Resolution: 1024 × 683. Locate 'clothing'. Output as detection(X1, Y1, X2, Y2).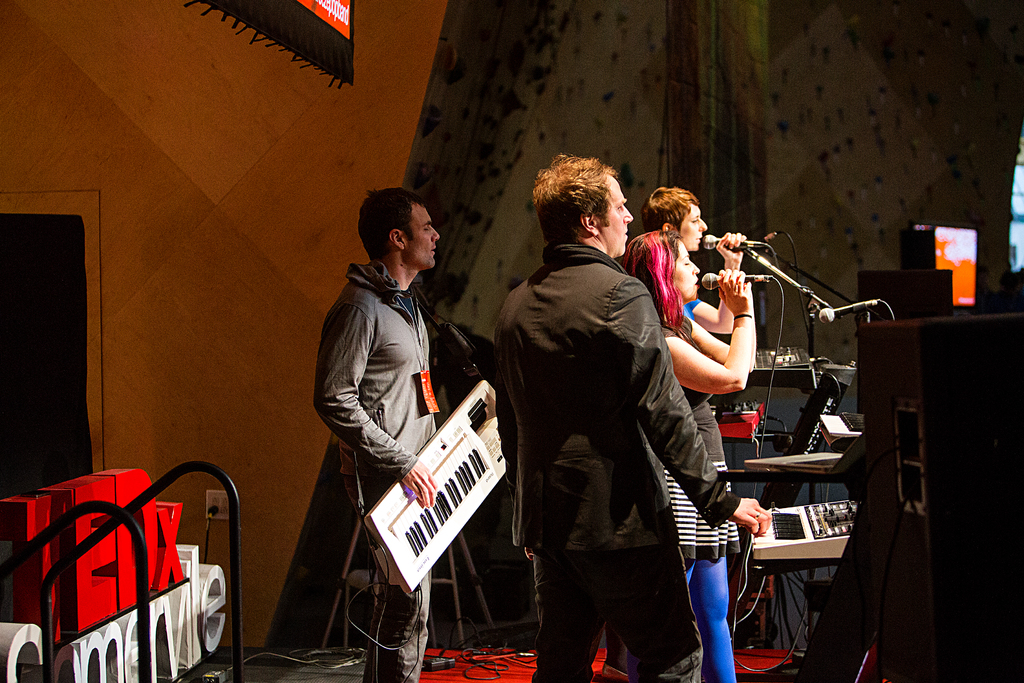
detection(493, 239, 741, 682).
